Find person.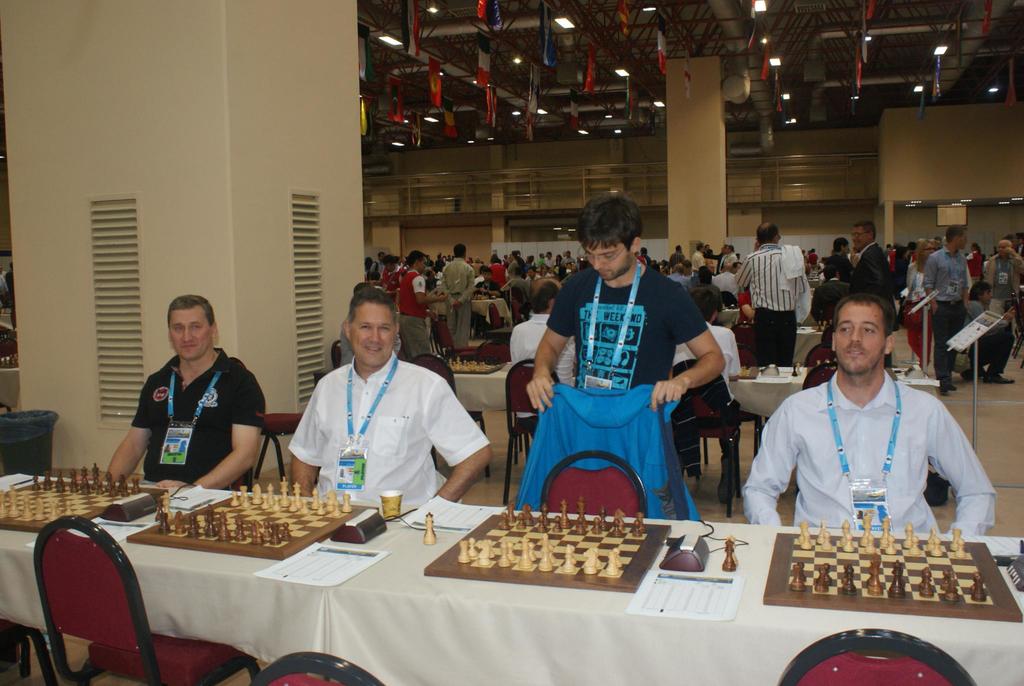
(left=525, top=208, right=721, bottom=530).
